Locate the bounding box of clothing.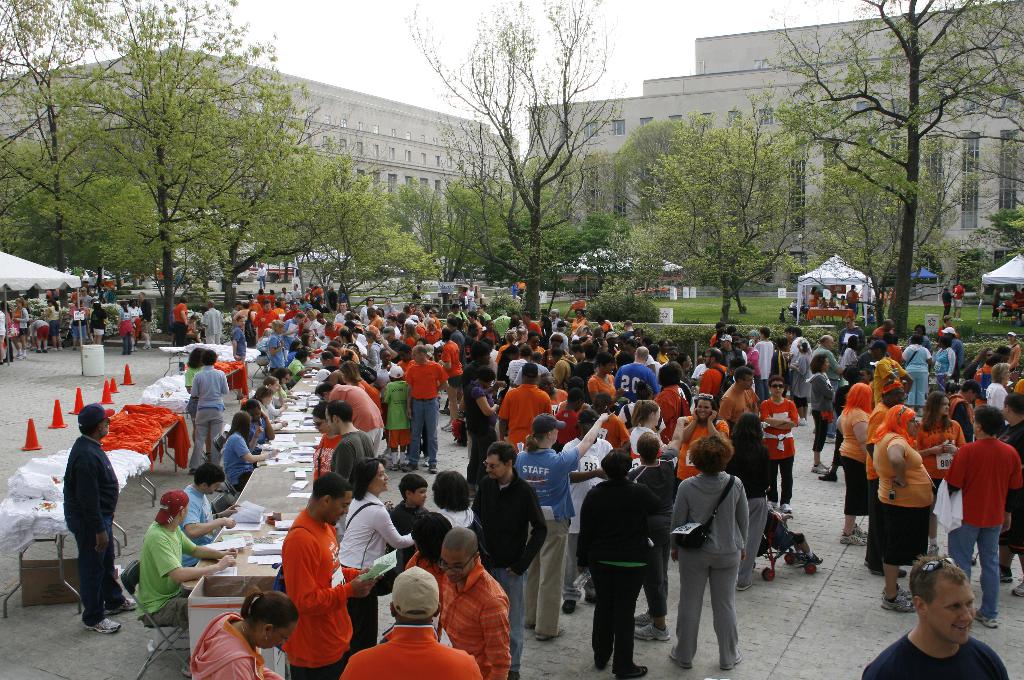
Bounding box: 1011 293 1023 310.
